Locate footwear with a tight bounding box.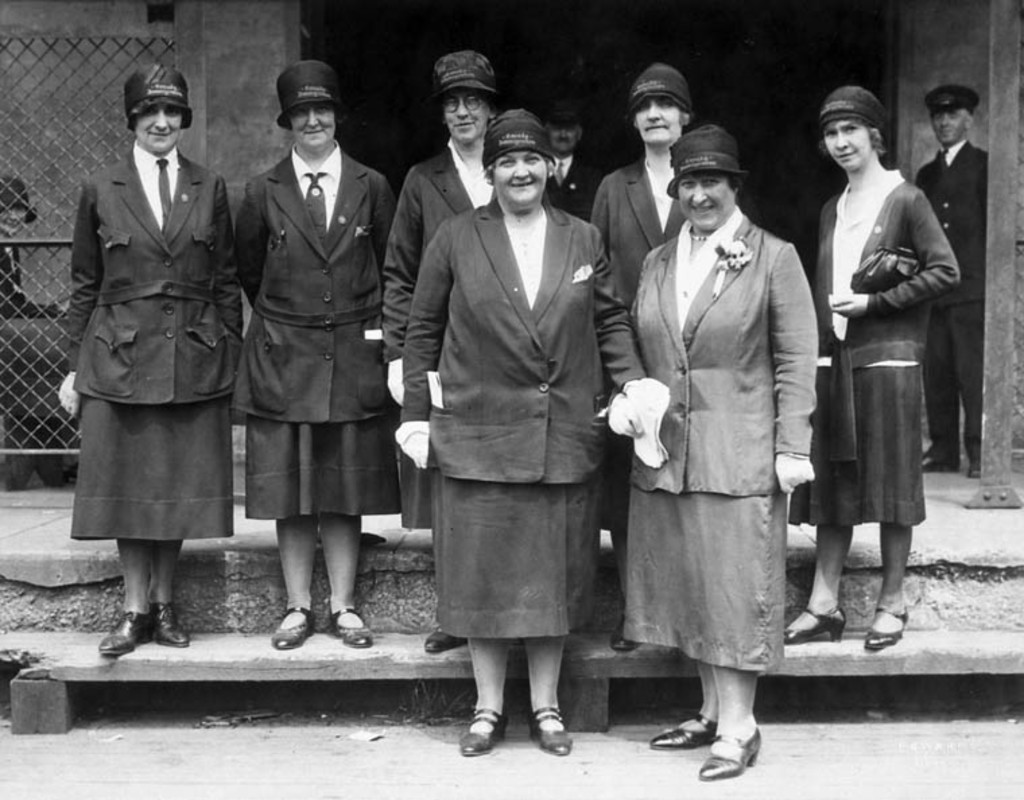
[268,605,315,651].
